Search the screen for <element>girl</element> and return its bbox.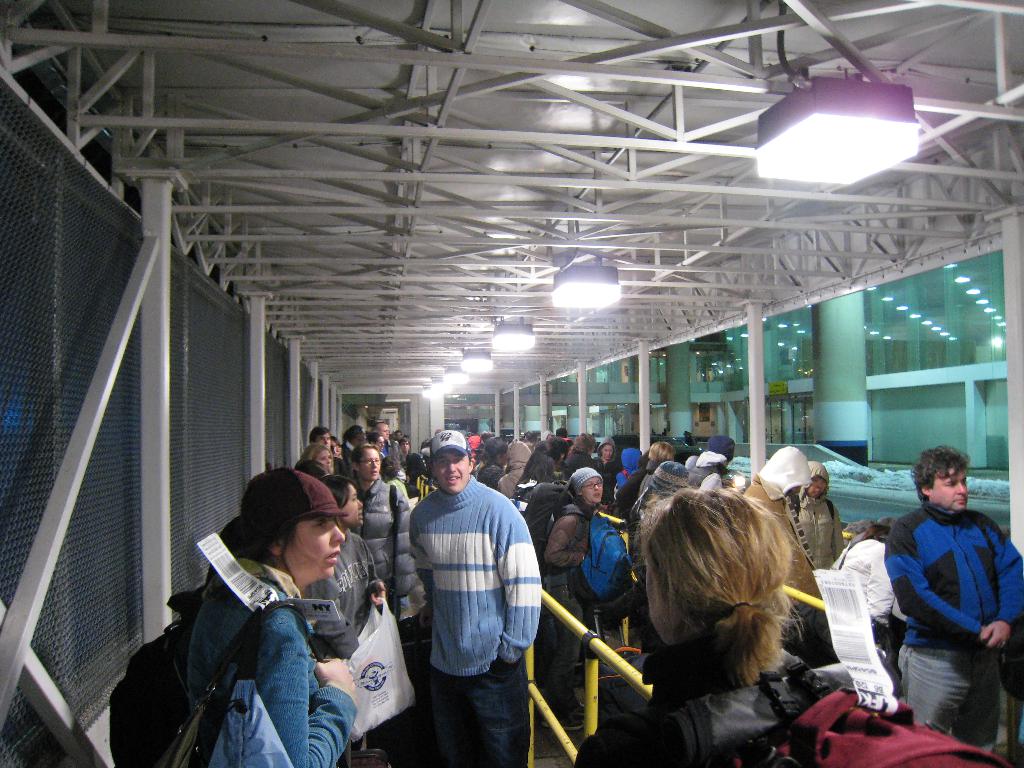
Found: select_region(575, 488, 809, 767).
